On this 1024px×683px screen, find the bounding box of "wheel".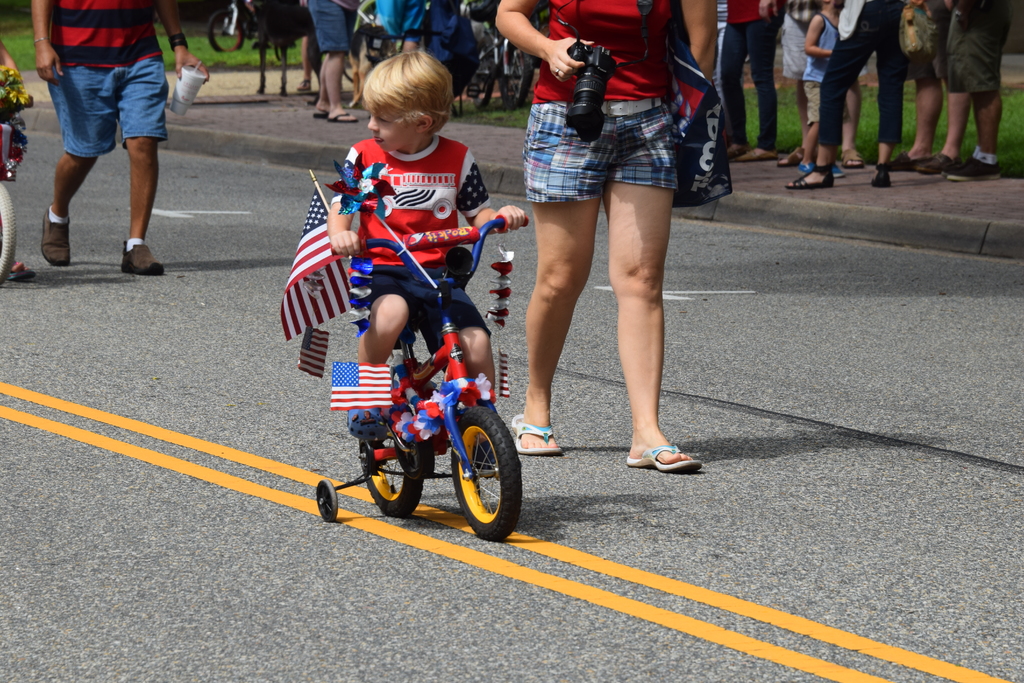
Bounding box: (x1=316, y1=479, x2=337, y2=525).
